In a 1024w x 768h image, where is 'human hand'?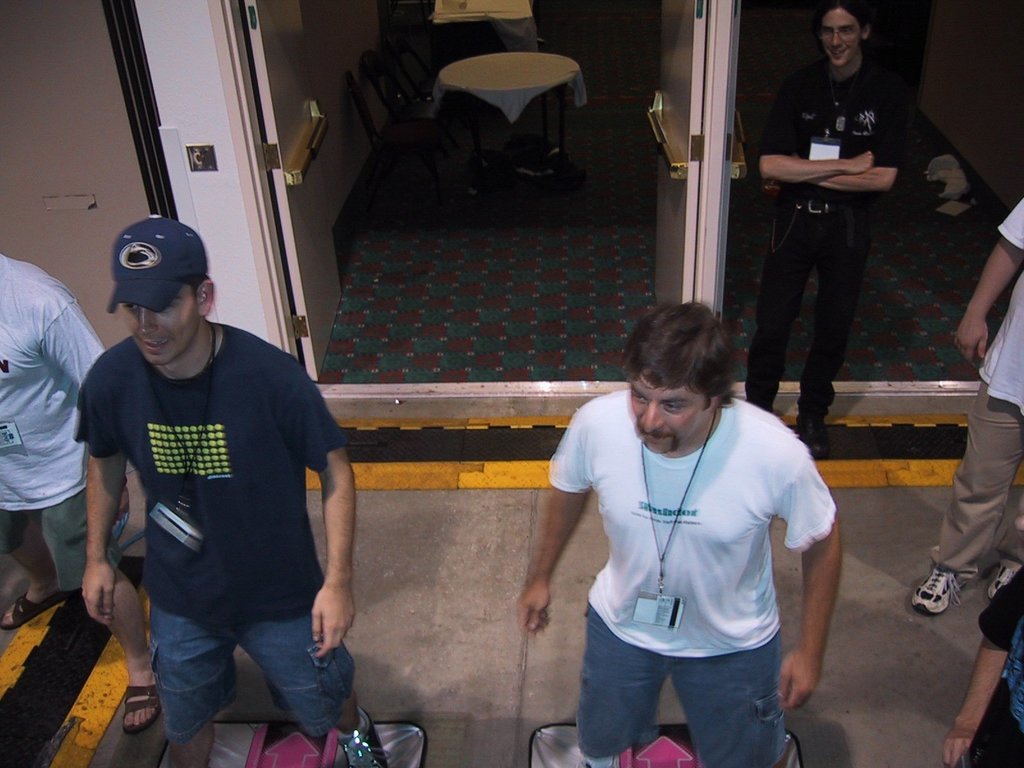
region(54, 541, 123, 652).
